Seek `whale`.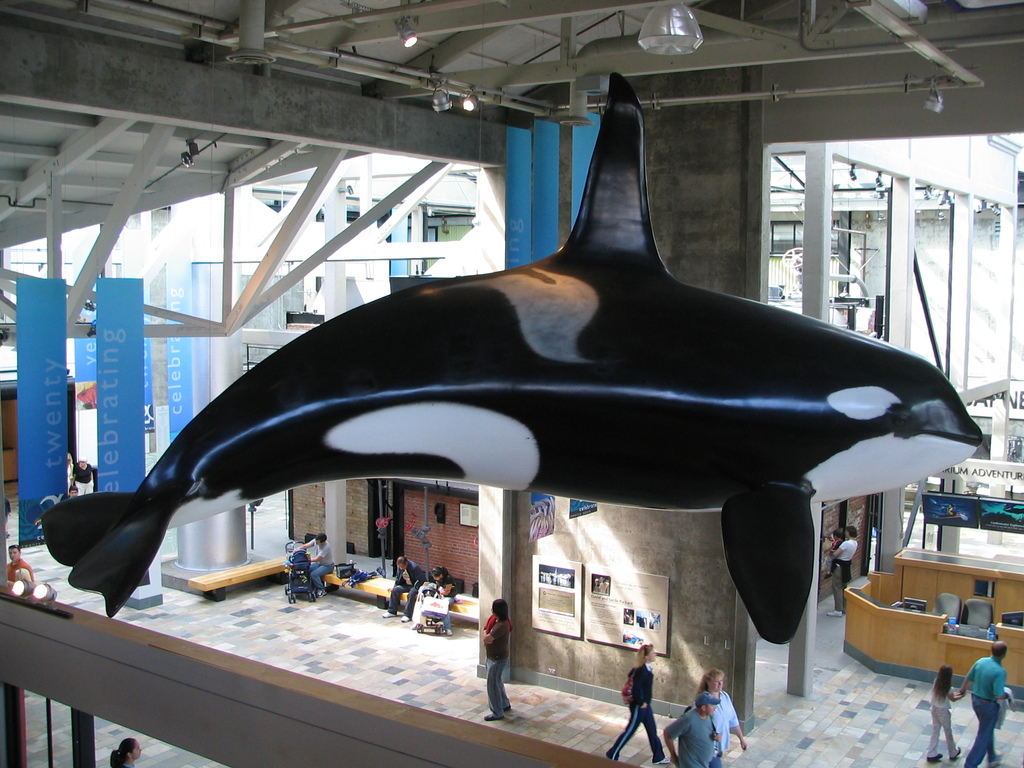
rect(44, 68, 989, 653).
